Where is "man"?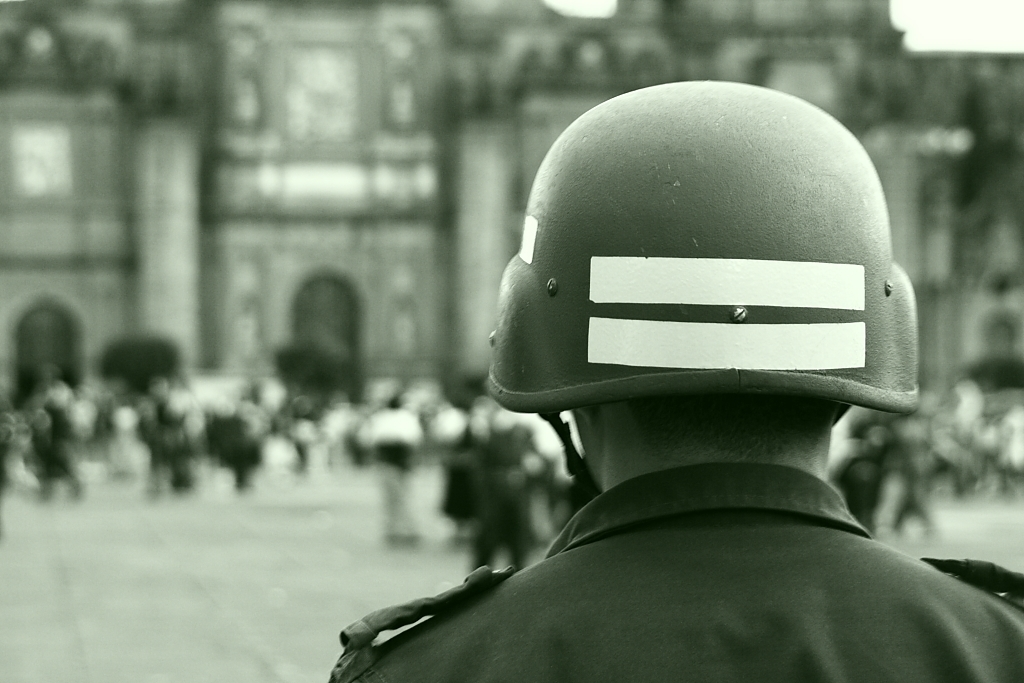
(327,71,1023,682).
